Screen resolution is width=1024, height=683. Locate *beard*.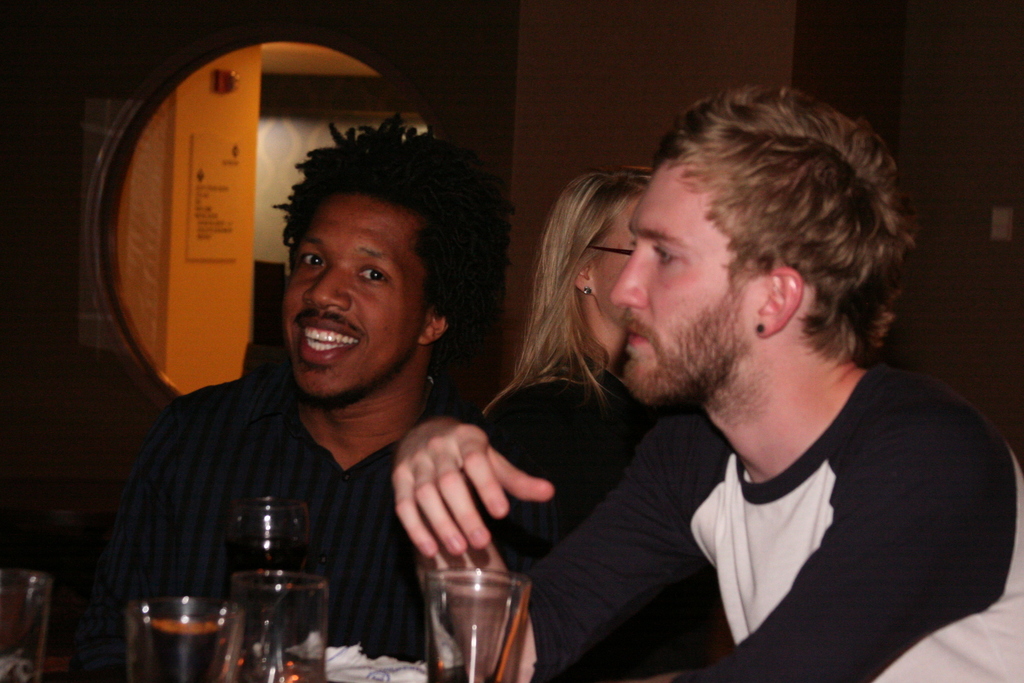
select_region(284, 349, 415, 409).
